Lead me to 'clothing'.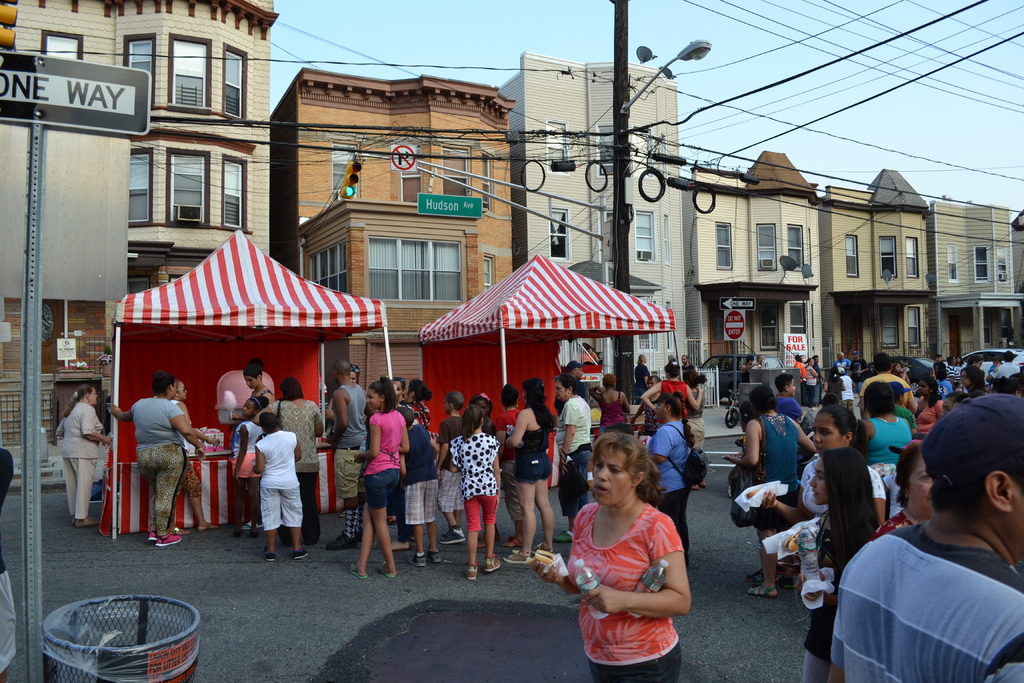
Lead to {"left": 124, "top": 397, "right": 179, "bottom": 532}.
